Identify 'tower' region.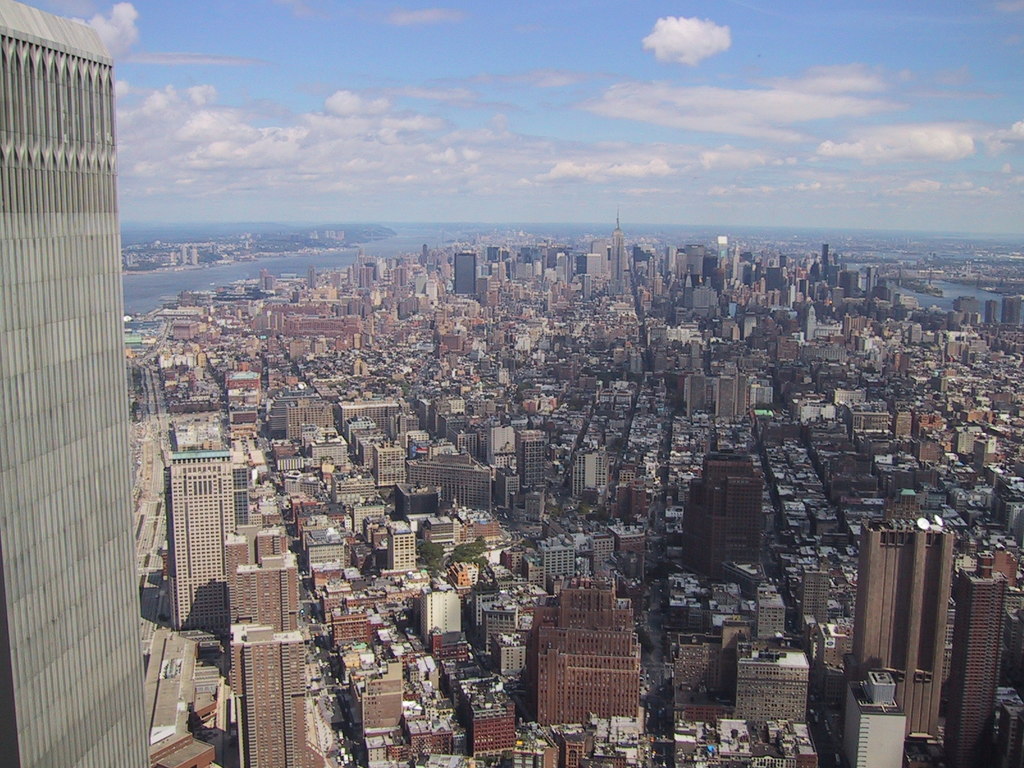
Region: <box>683,266,693,312</box>.
